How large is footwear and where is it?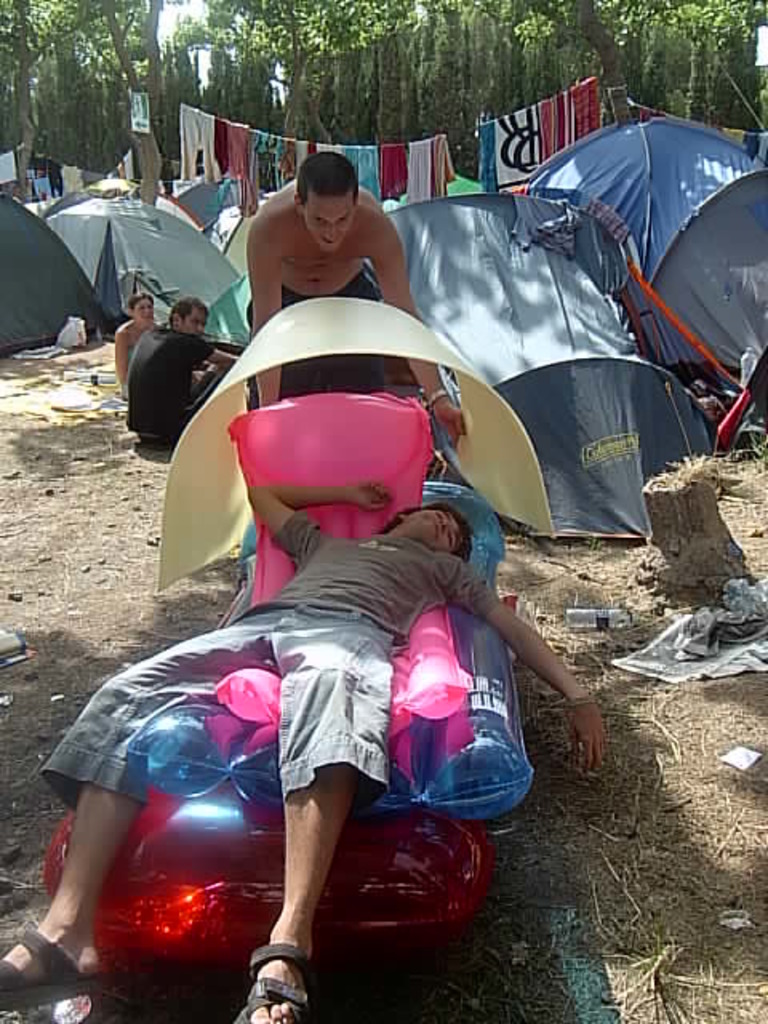
Bounding box: <region>2, 920, 72, 1002</region>.
